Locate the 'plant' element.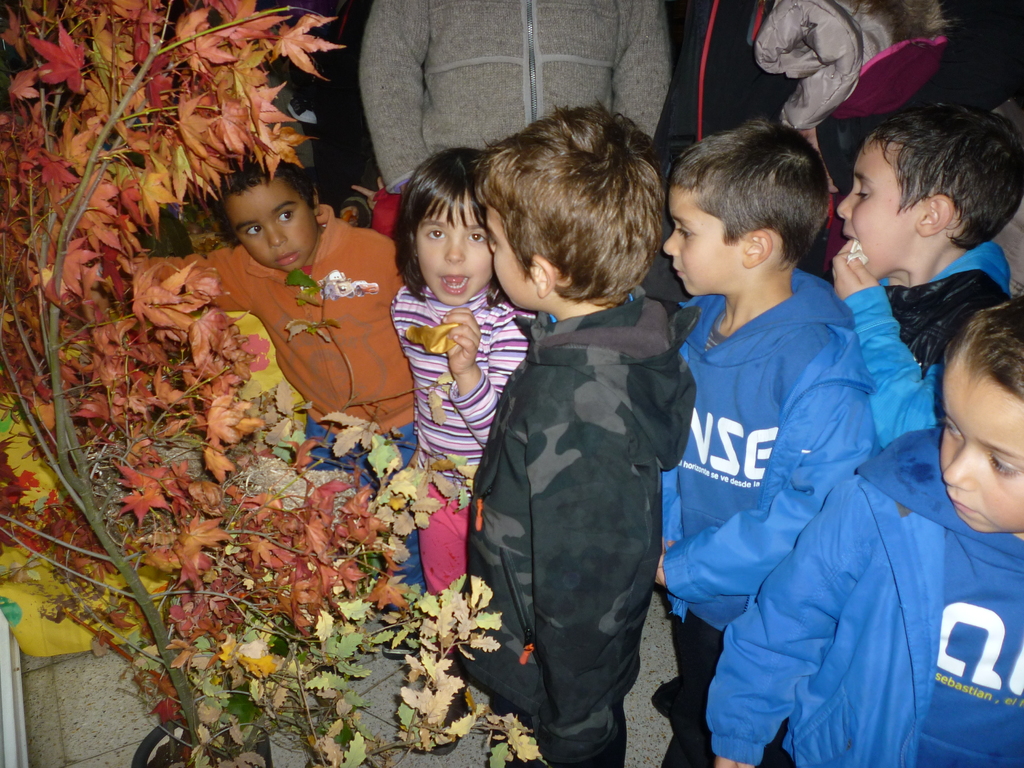
Element bbox: x1=0 y1=0 x2=551 y2=767.
